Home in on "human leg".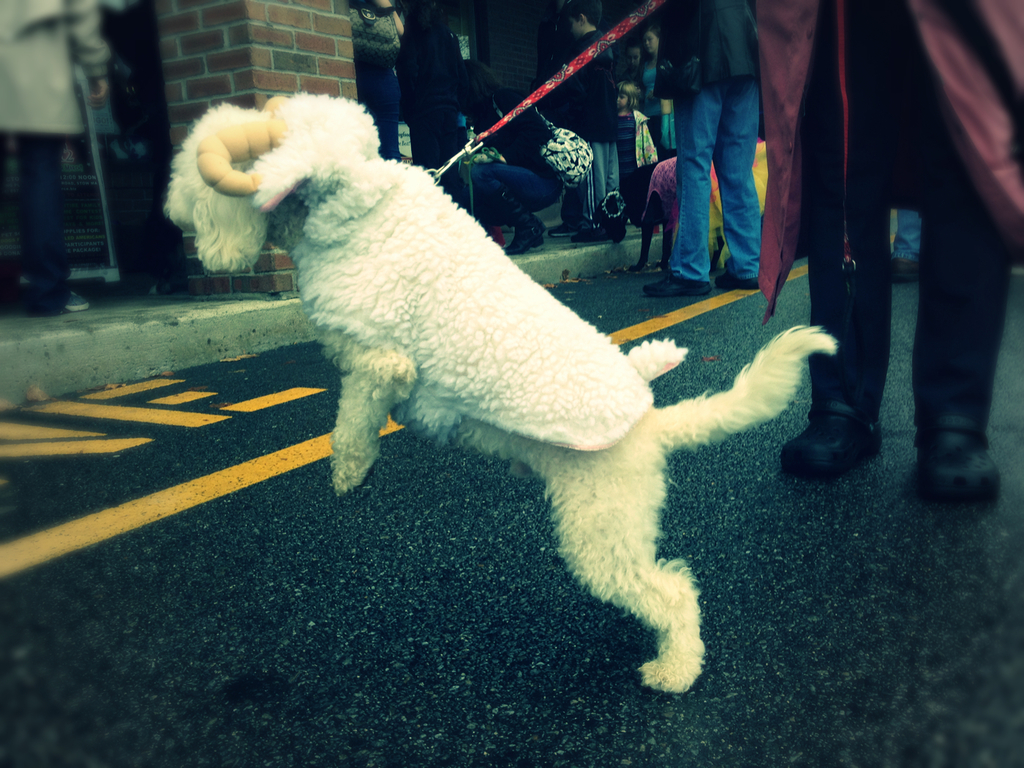
Homed in at {"x1": 637, "y1": 45, "x2": 723, "y2": 296}.
